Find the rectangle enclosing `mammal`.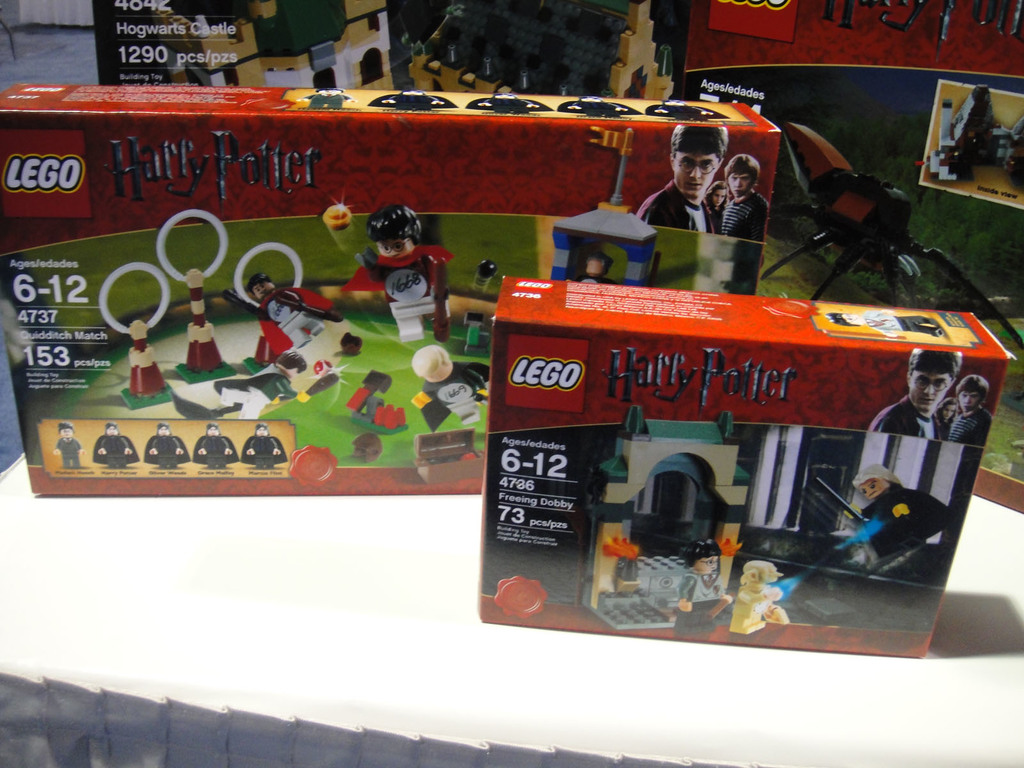
BBox(702, 177, 726, 230).
